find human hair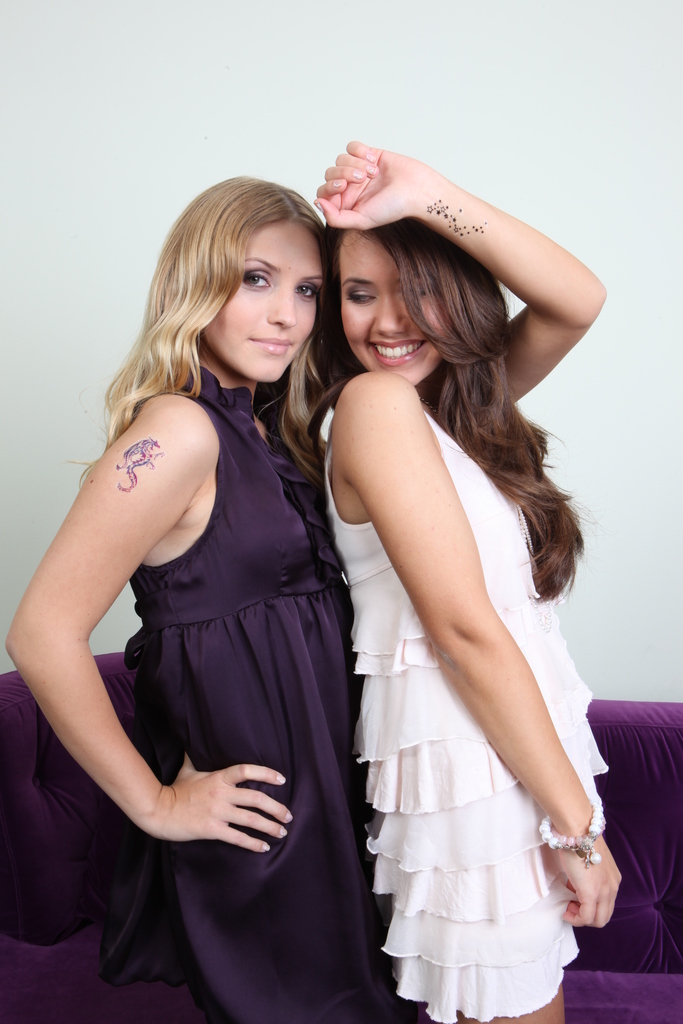
[x1=288, y1=202, x2=588, y2=607]
